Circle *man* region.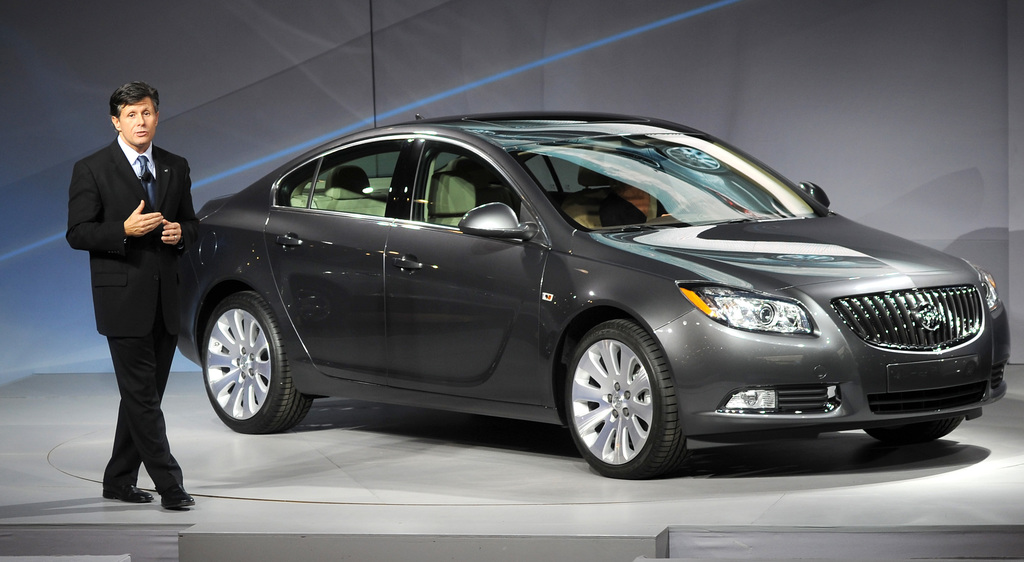
Region: [left=67, top=83, right=200, bottom=508].
